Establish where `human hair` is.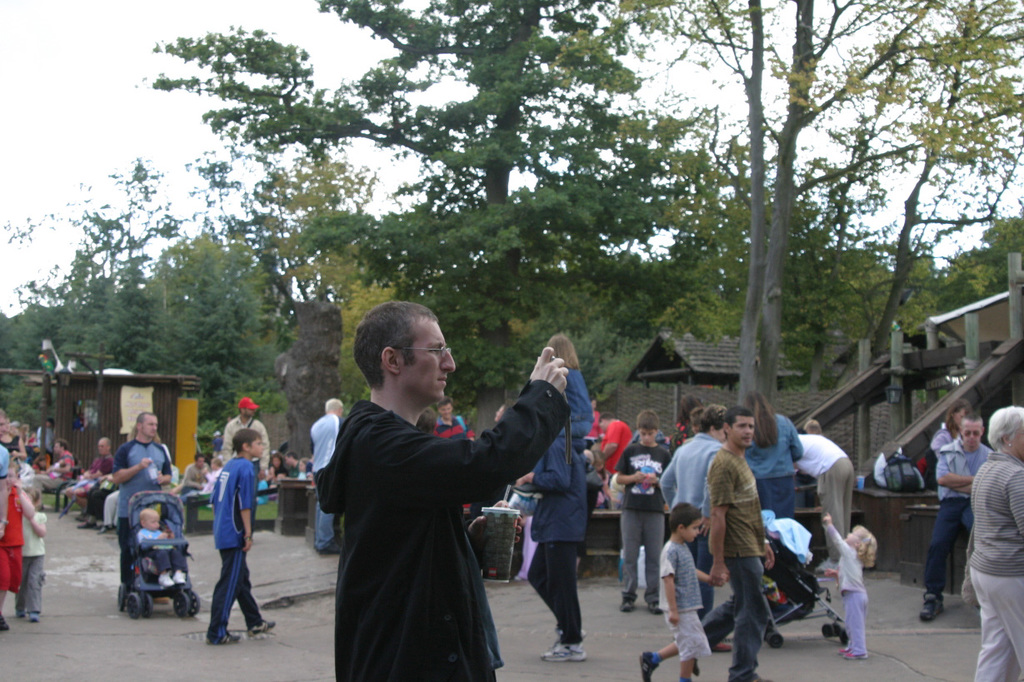
Established at pyautogui.locateOnScreen(103, 437, 110, 453).
